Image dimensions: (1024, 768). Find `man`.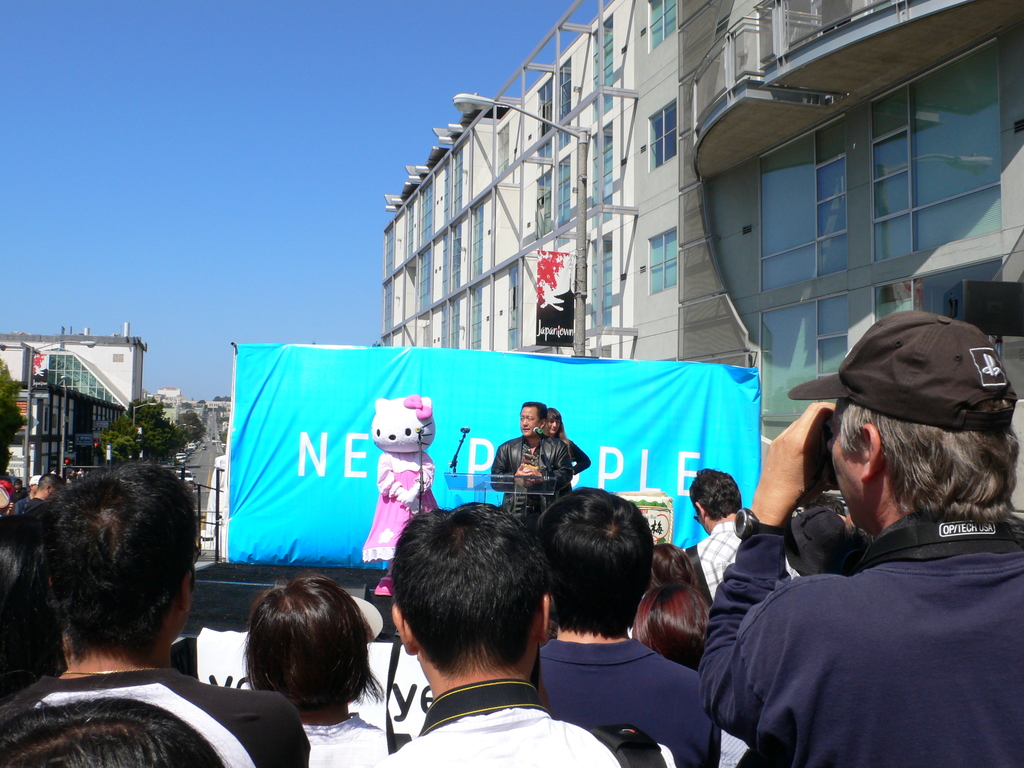
bbox=(378, 503, 622, 767).
